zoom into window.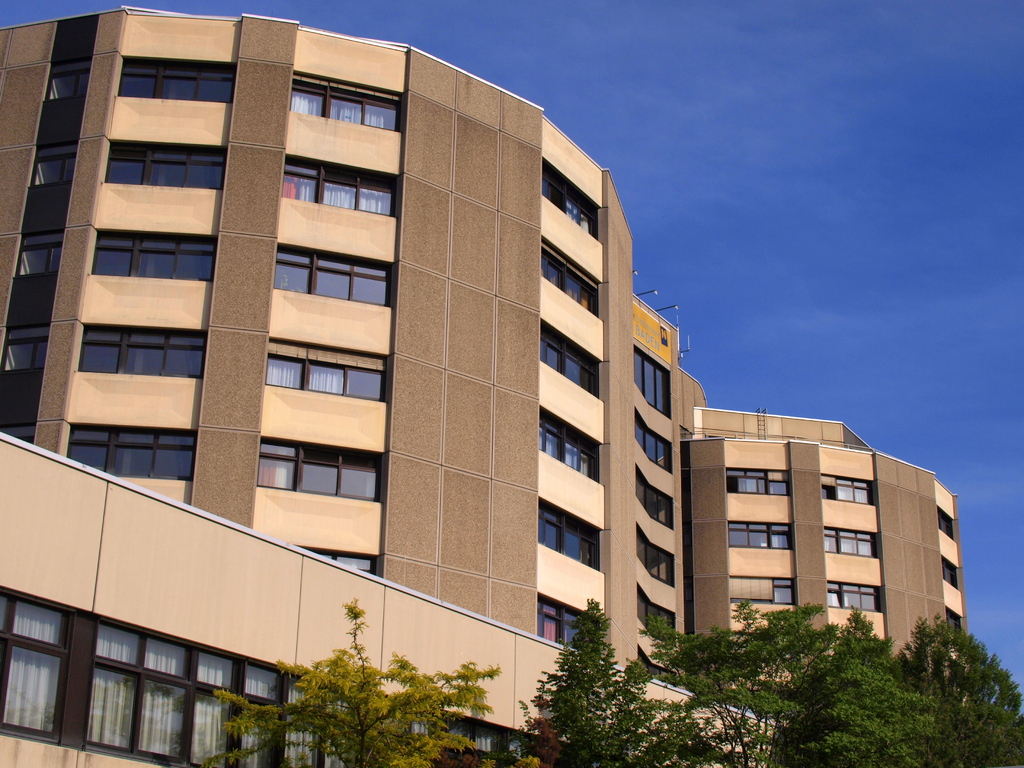
Zoom target: (left=92, top=228, right=218, bottom=278).
